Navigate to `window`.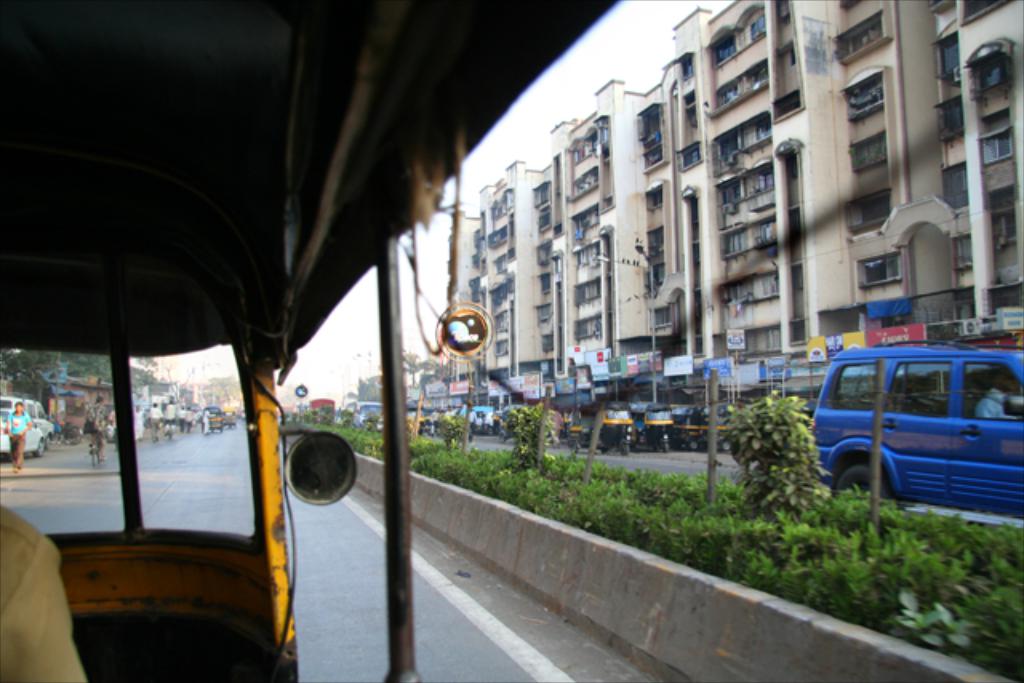
Navigation target: l=973, t=51, r=1011, b=99.
